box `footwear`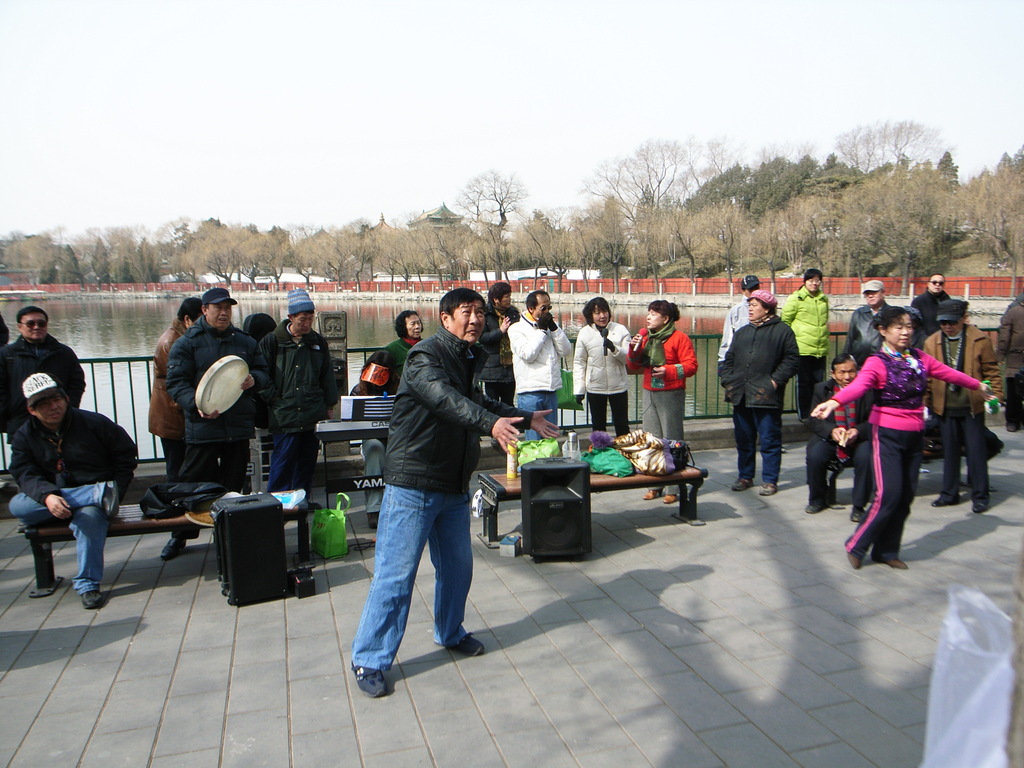
box(755, 482, 777, 495)
